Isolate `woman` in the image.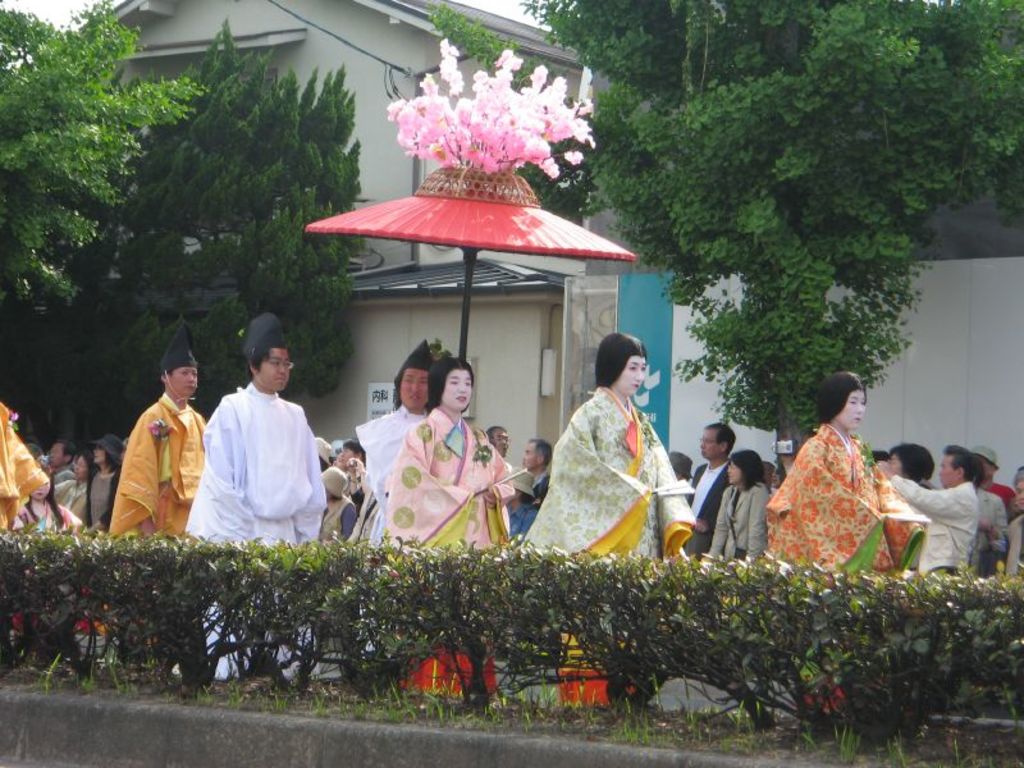
Isolated region: x1=520 y1=328 x2=700 y2=708.
